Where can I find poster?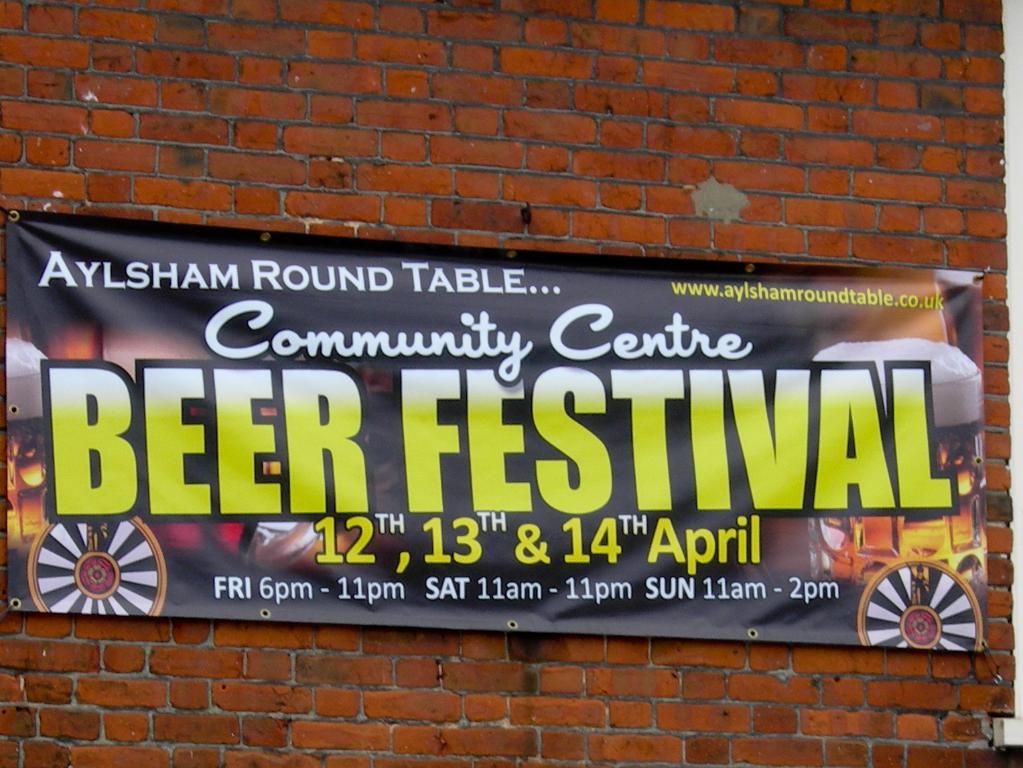
You can find it at 0,212,987,651.
